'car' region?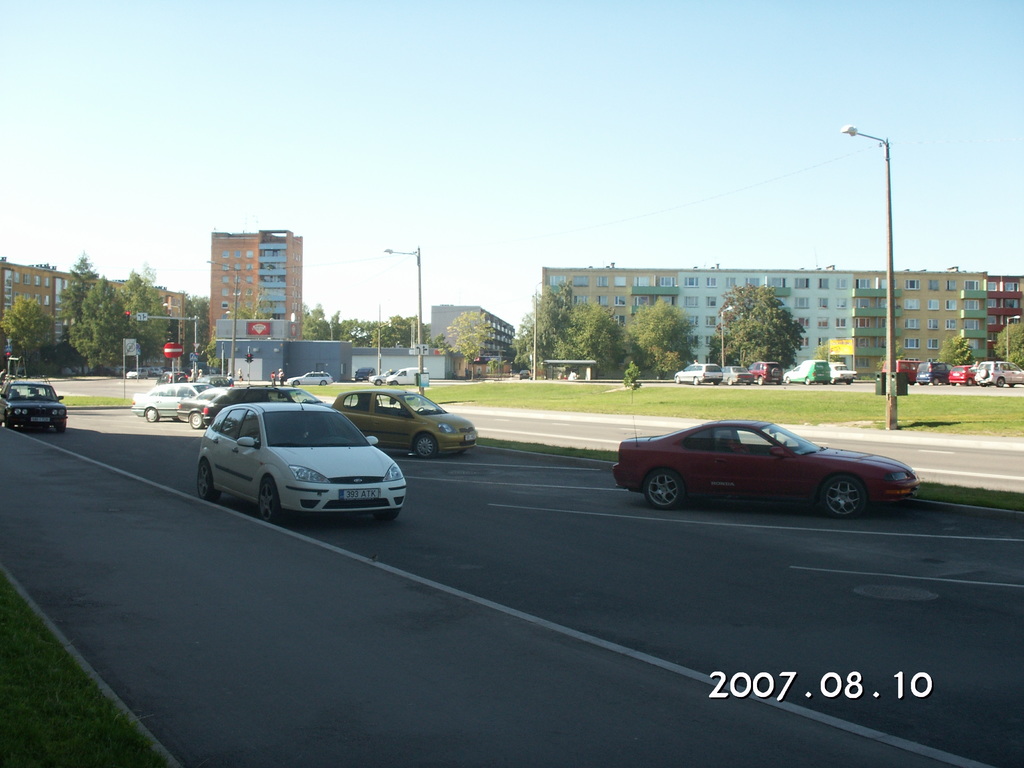
828:363:858:384
